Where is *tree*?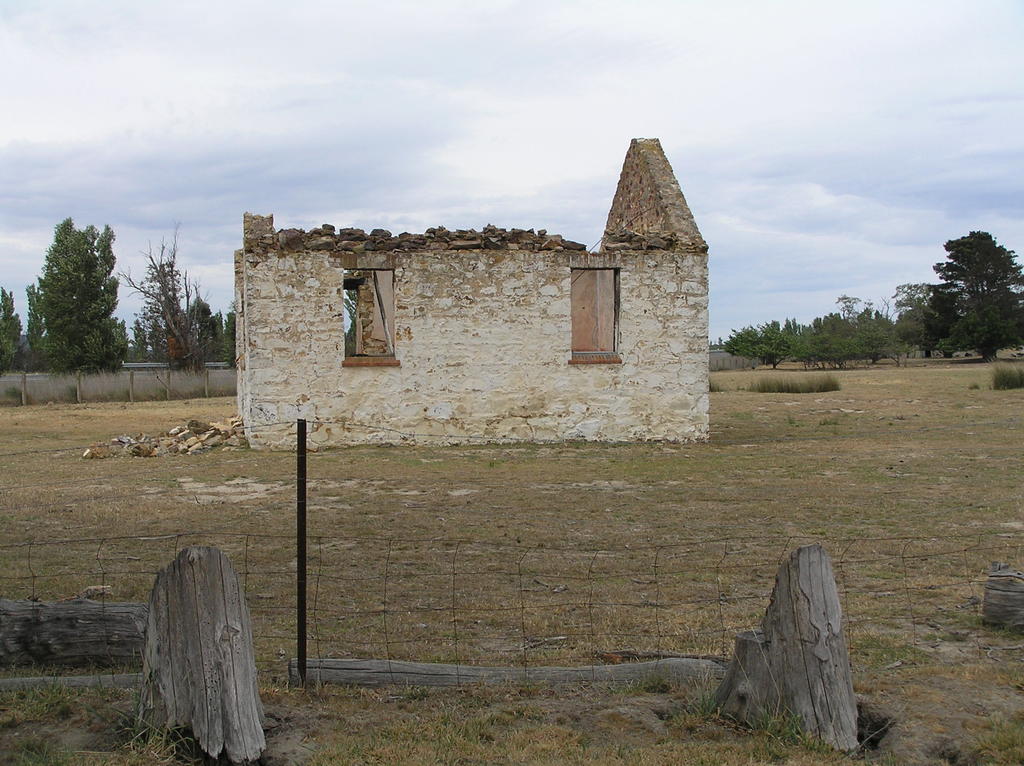
Rect(141, 316, 168, 362).
